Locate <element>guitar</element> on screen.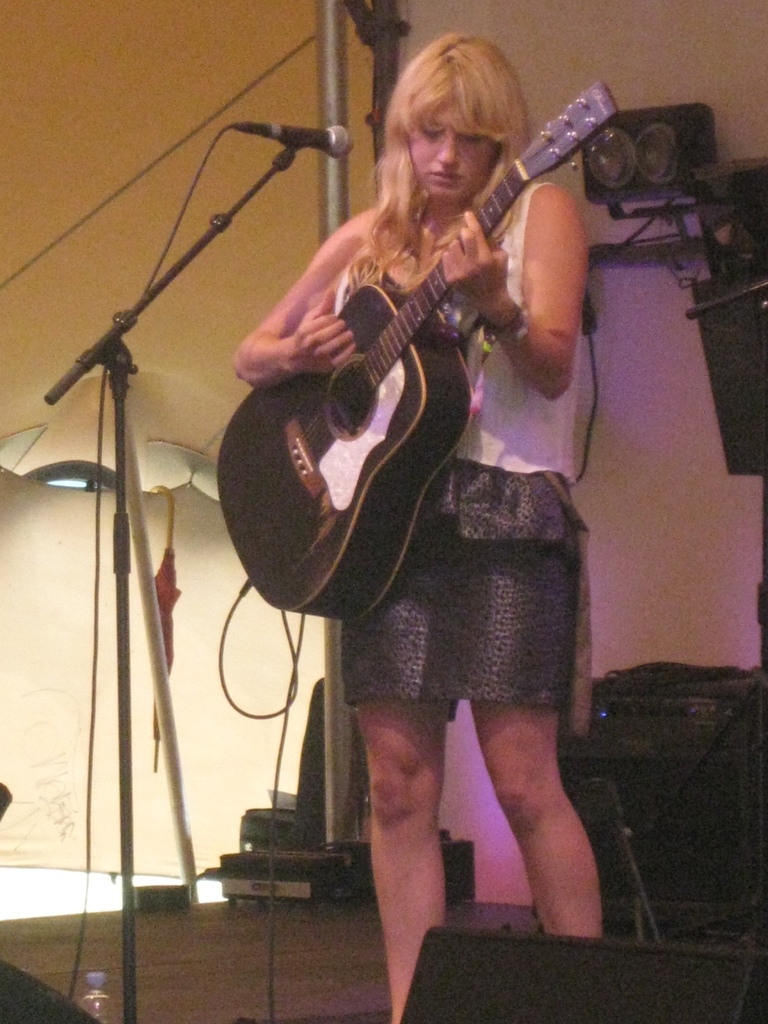
On screen at [left=214, top=78, right=620, bottom=619].
